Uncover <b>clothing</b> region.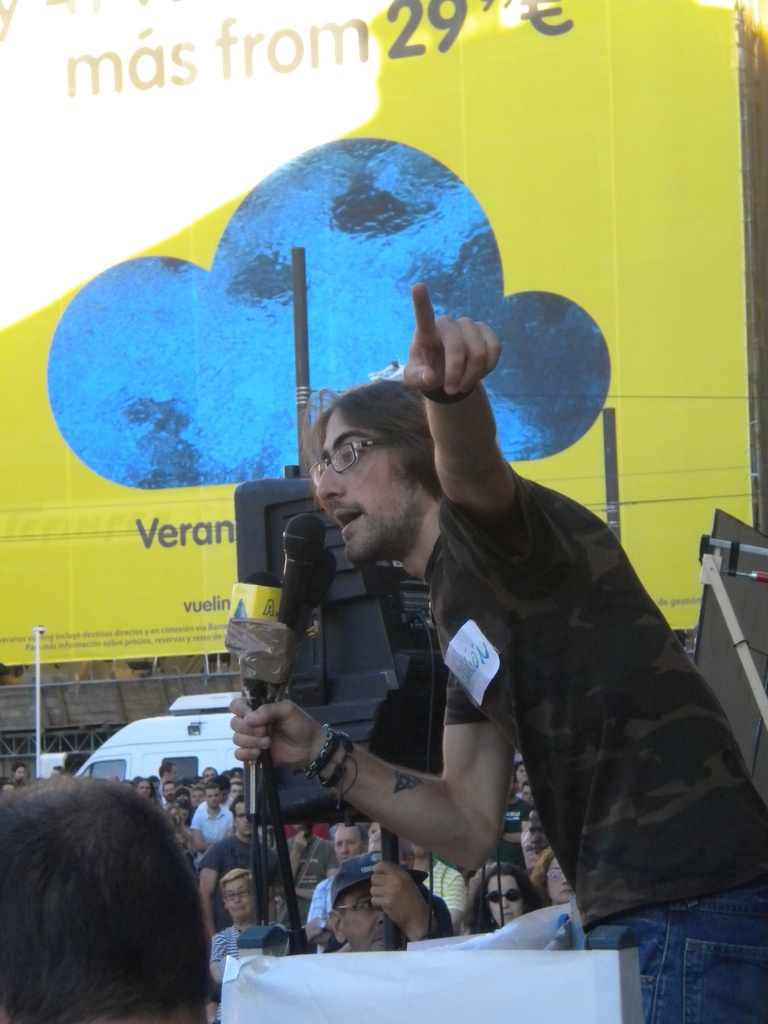
Uncovered: 426 457 767 1023.
